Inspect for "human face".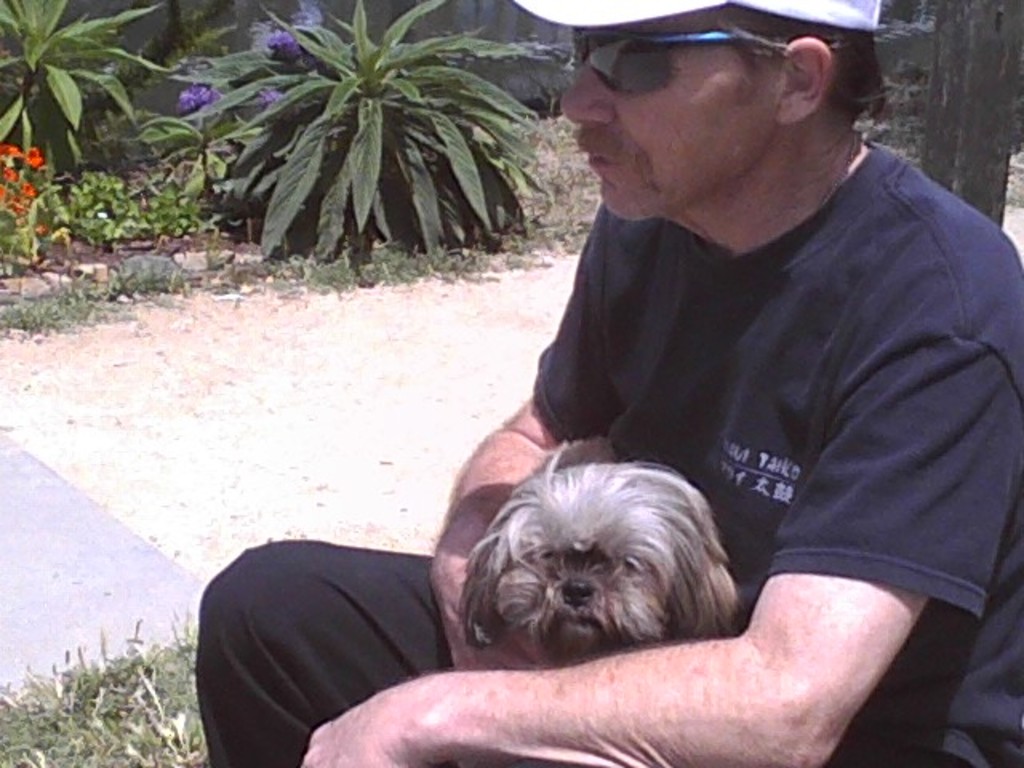
Inspection: <region>562, 8, 782, 222</region>.
